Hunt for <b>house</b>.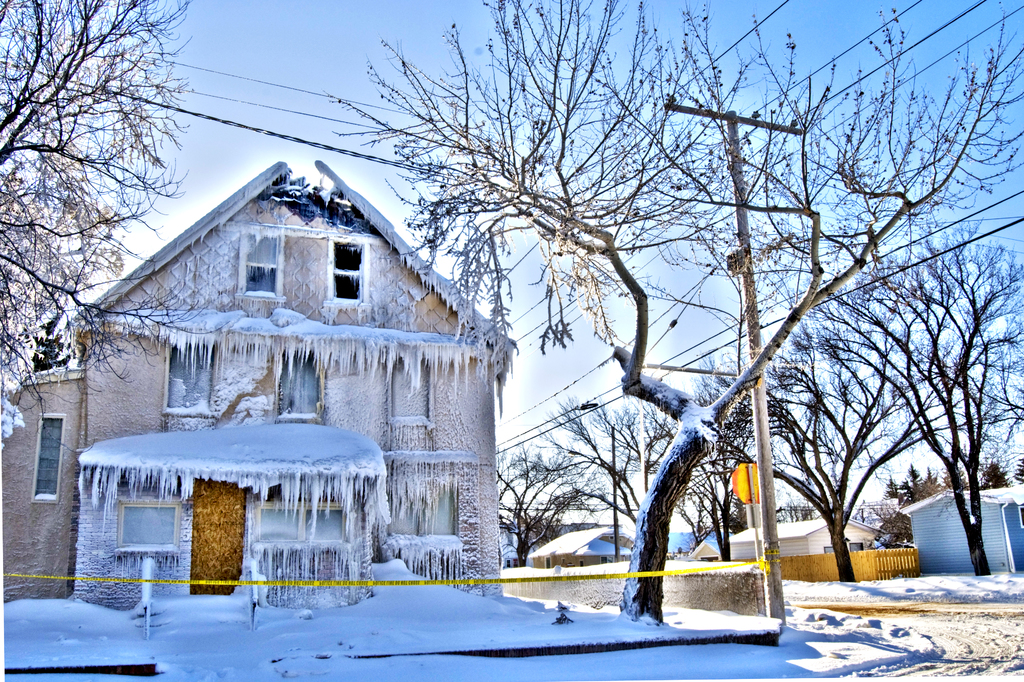
Hunted down at Rect(690, 537, 723, 563).
